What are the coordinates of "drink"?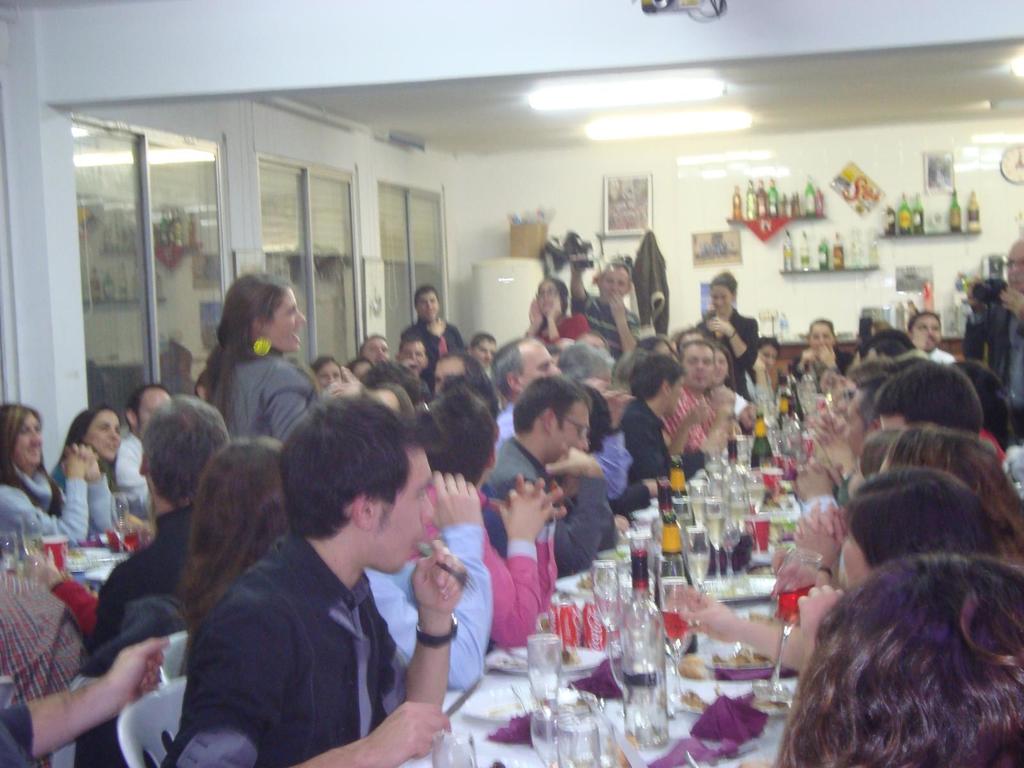
[x1=751, y1=486, x2=762, y2=513].
